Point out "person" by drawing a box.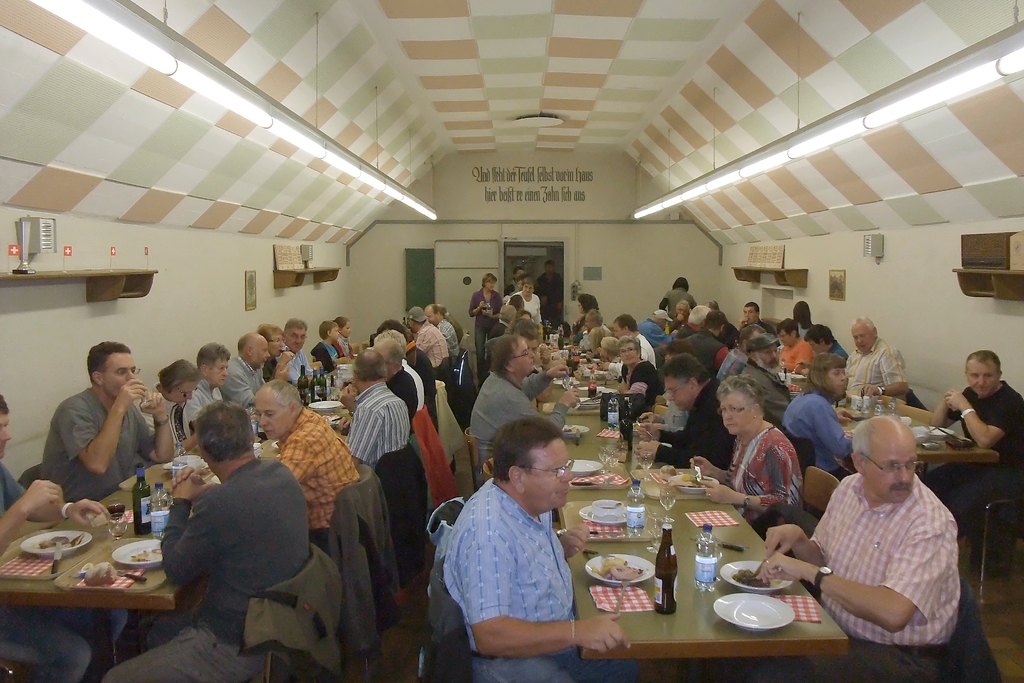
select_region(717, 322, 767, 381).
